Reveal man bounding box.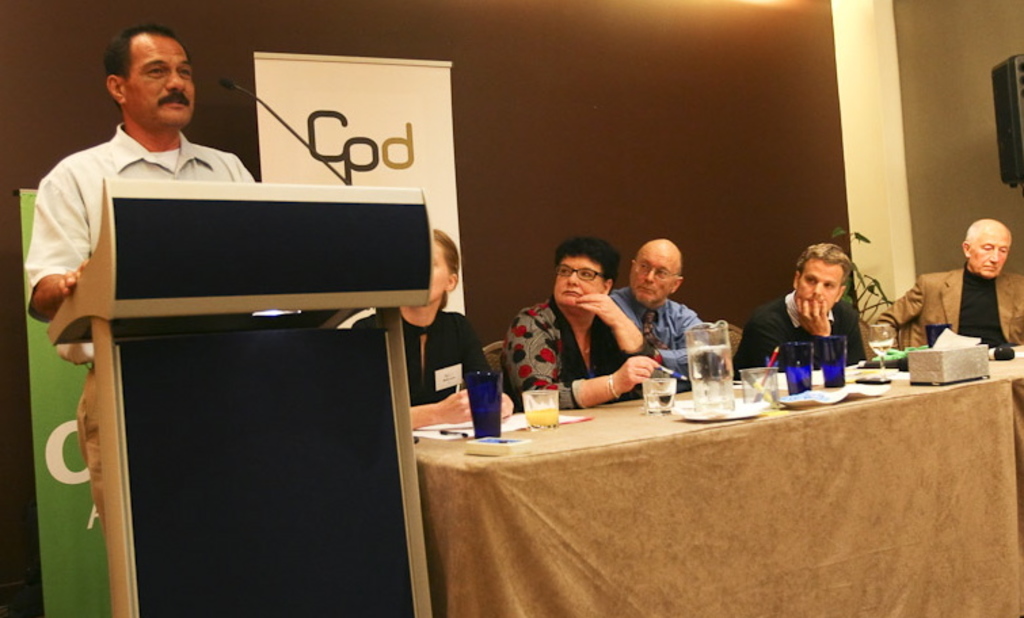
Revealed: detection(875, 218, 1023, 351).
